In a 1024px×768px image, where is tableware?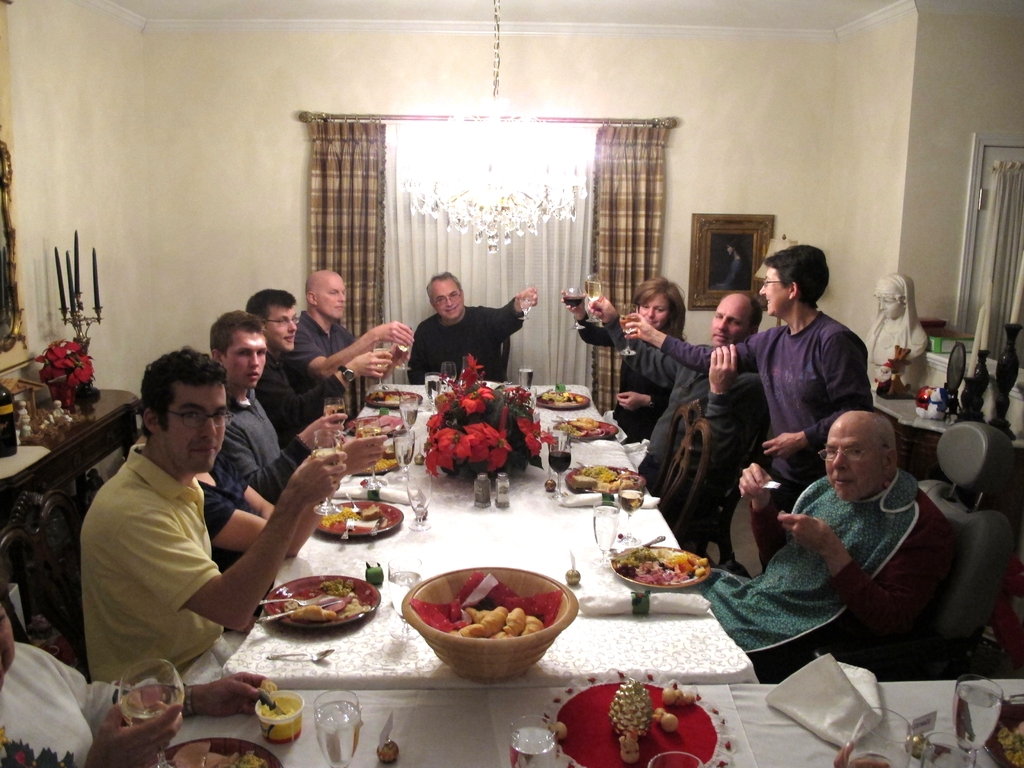
(x1=949, y1=675, x2=1004, y2=767).
